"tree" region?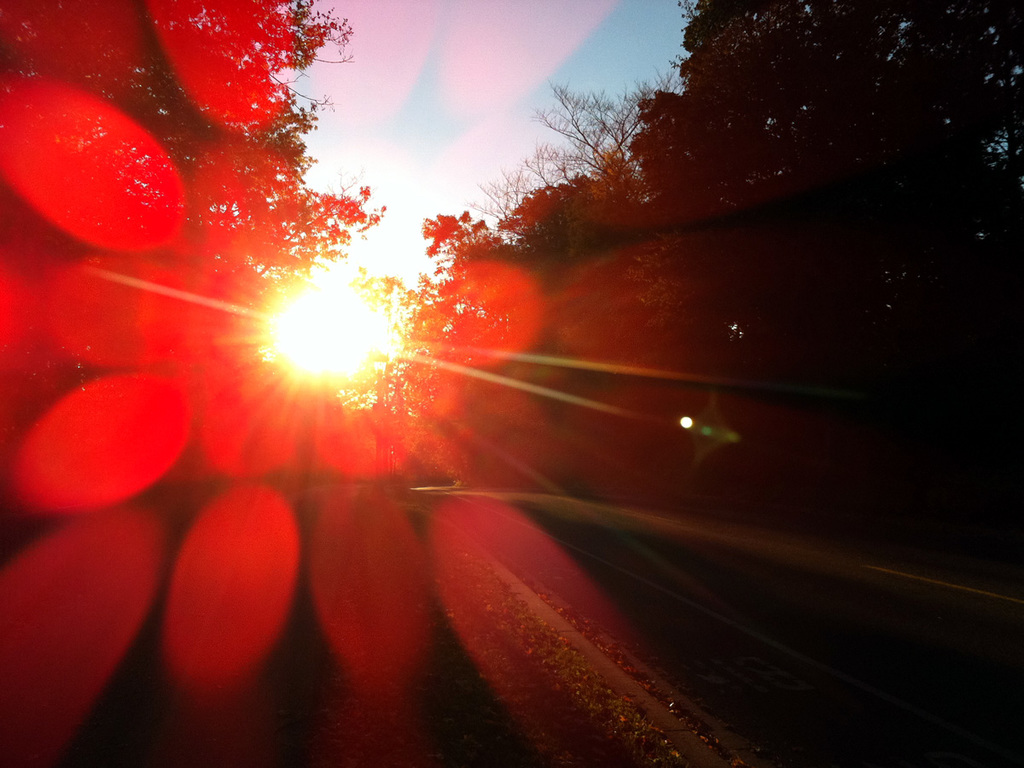
[478, 160, 547, 241]
